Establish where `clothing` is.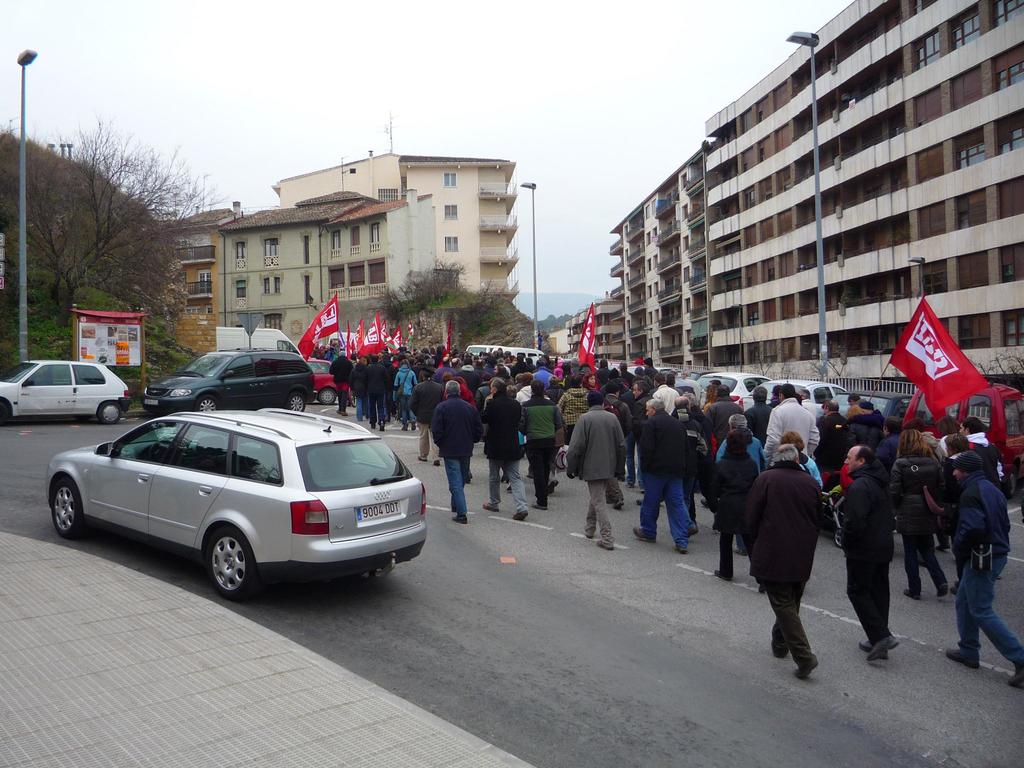
Established at 813,415,848,492.
